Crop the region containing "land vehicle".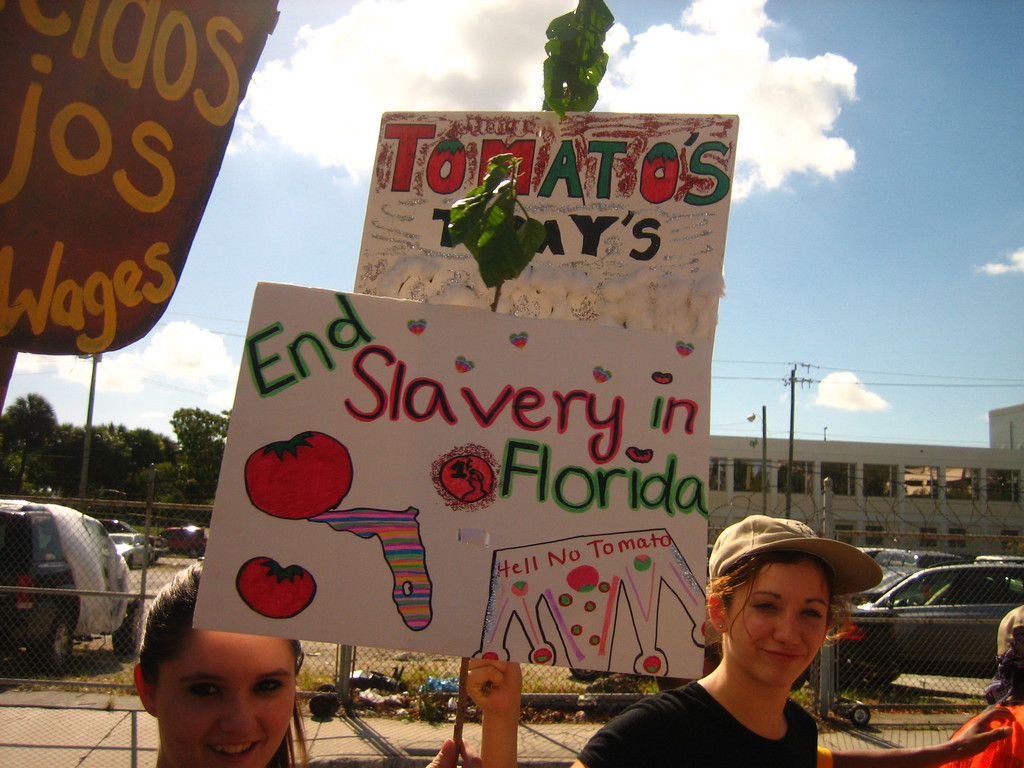
Crop region: left=108, top=534, right=148, bottom=570.
